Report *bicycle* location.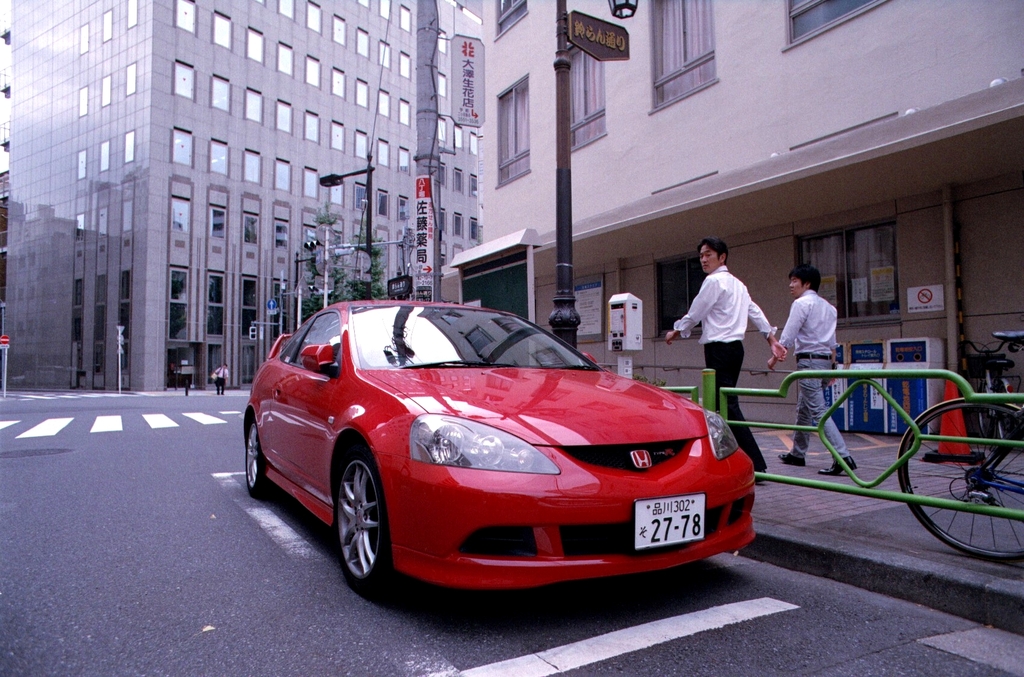
Report: select_region(957, 338, 1018, 453).
